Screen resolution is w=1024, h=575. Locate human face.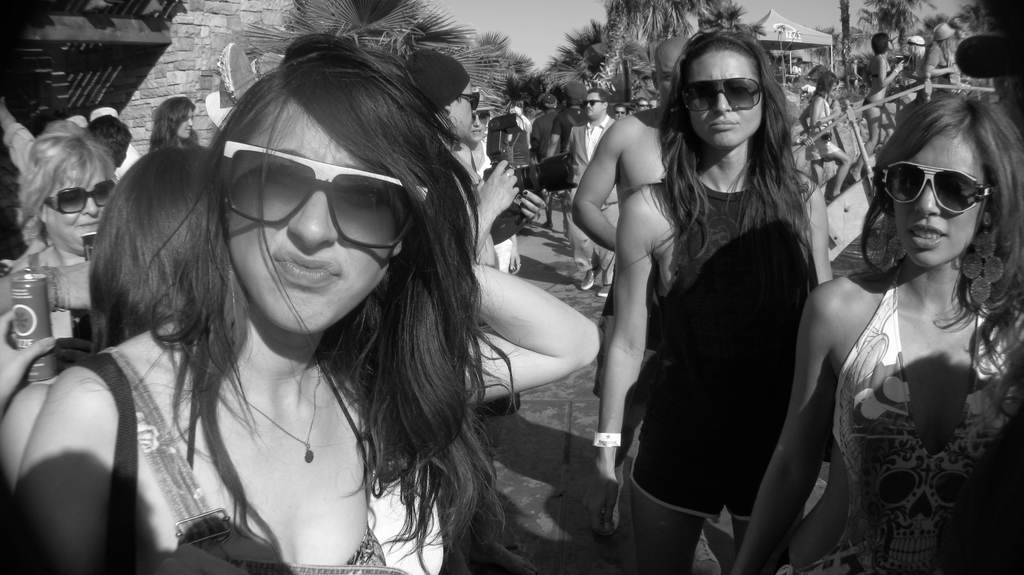
region(583, 93, 600, 116).
